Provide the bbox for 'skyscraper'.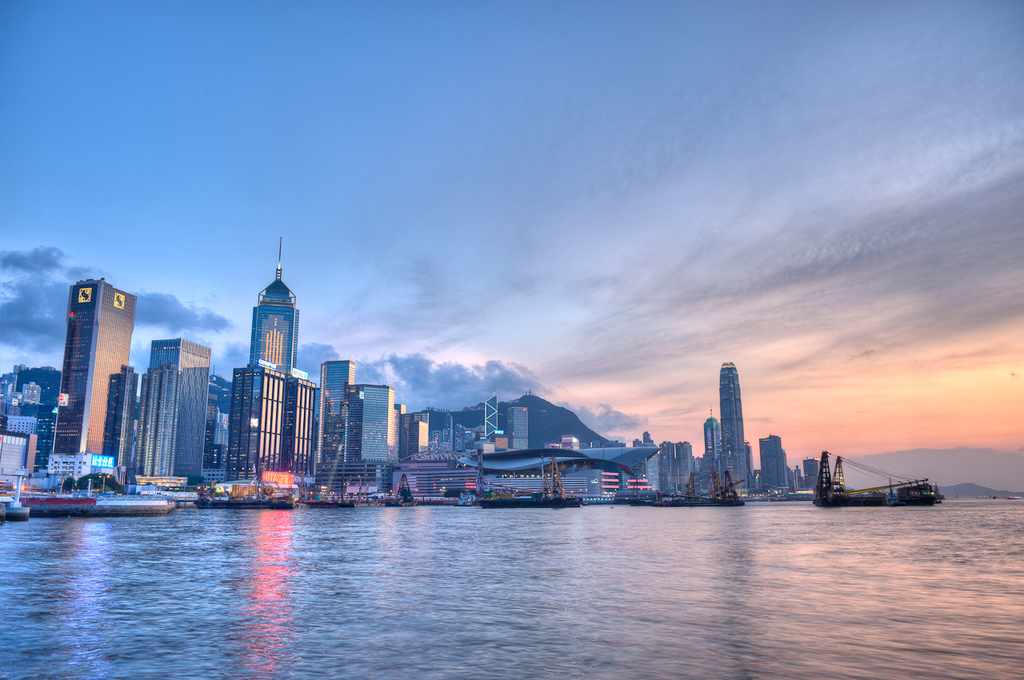
l=722, t=362, r=749, b=498.
